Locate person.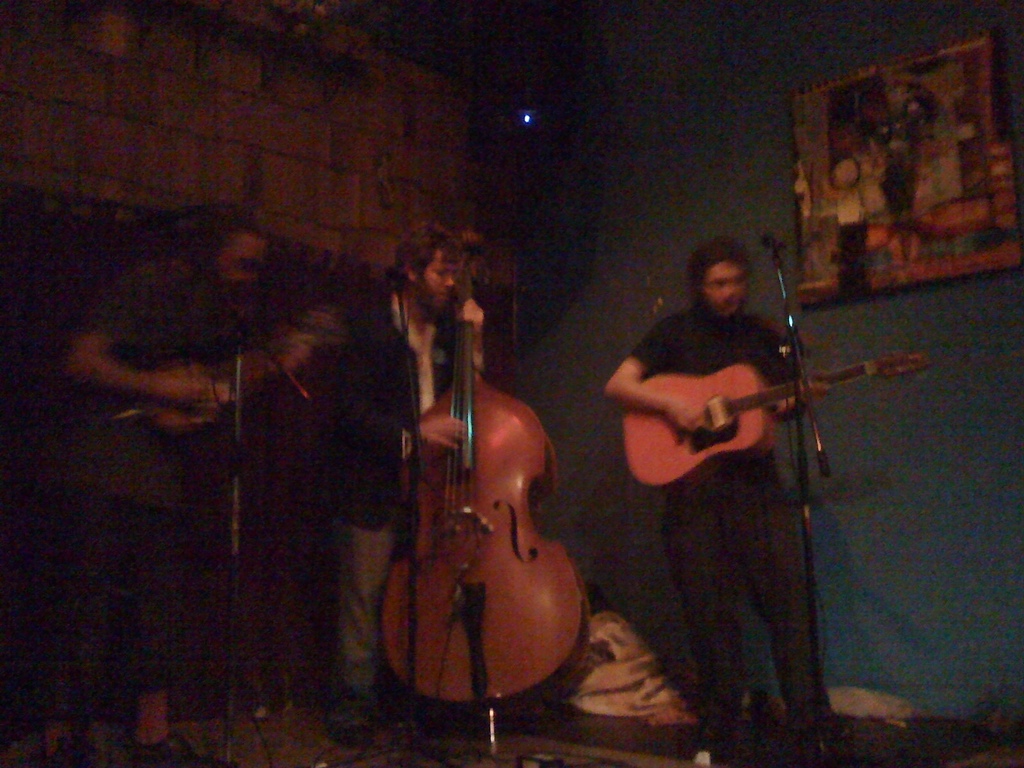
Bounding box: (x1=604, y1=180, x2=828, y2=671).
